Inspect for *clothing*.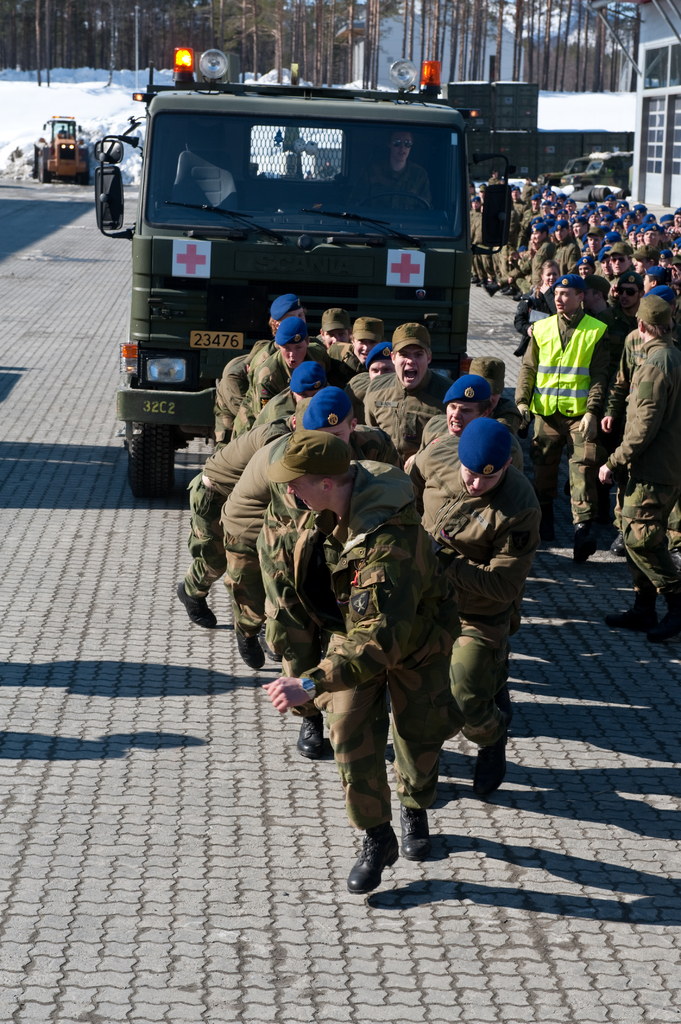
Inspection: box=[371, 397, 538, 804].
